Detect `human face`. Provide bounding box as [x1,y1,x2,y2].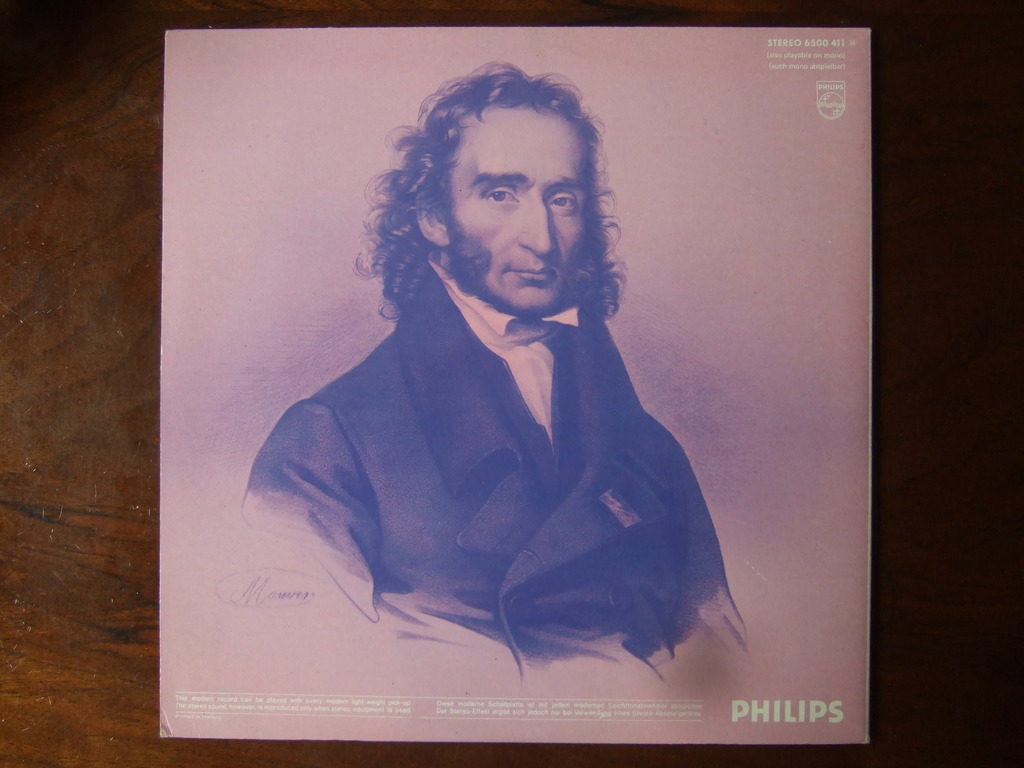
[457,101,584,314].
